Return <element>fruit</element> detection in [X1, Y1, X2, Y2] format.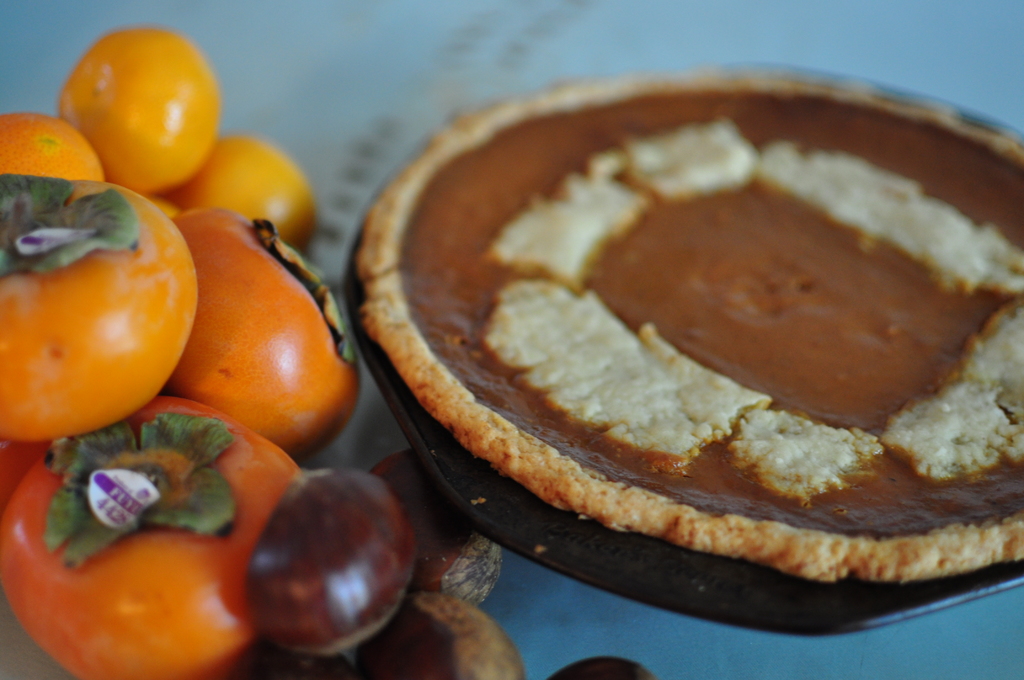
[173, 132, 312, 253].
